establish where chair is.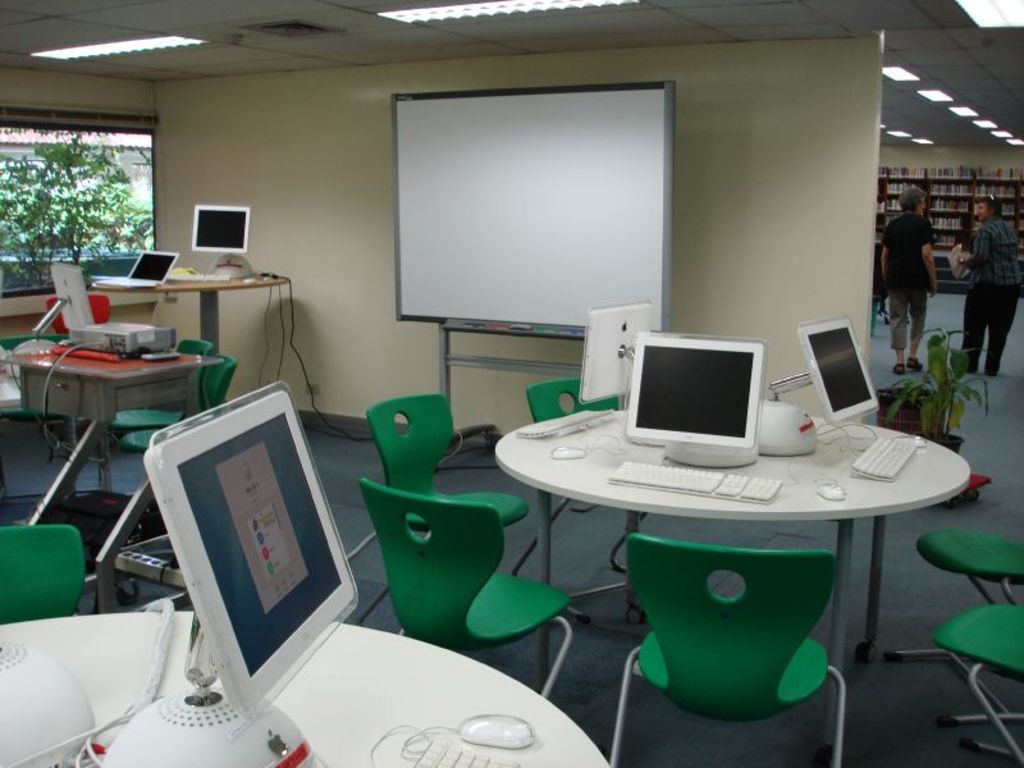
Established at Rect(3, 333, 68, 426).
